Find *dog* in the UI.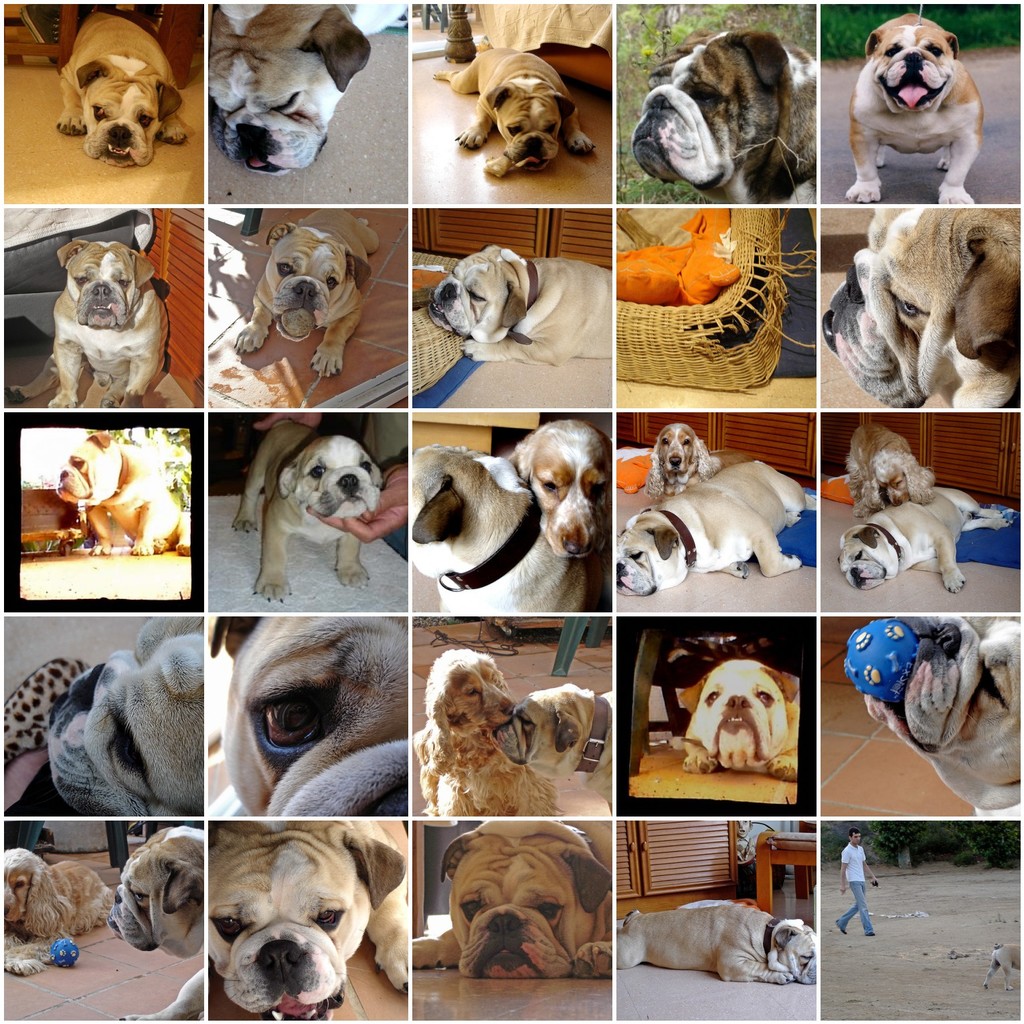
UI element at <bbox>56, 433, 192, 559</bbox>.
